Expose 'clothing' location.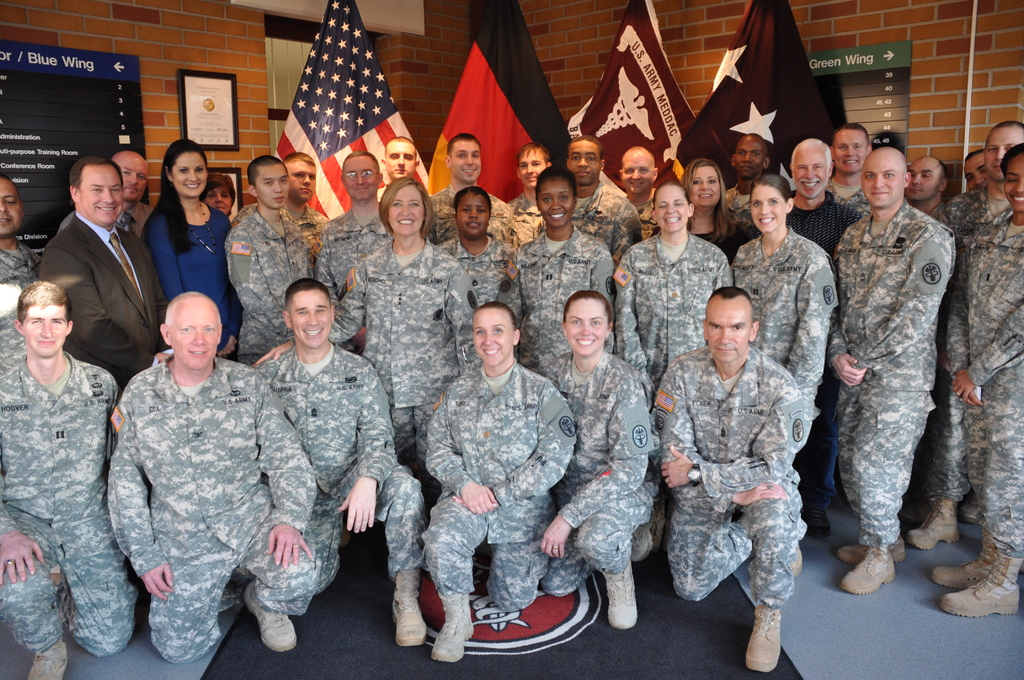
Exposed at 43, 205, 172, 391.
